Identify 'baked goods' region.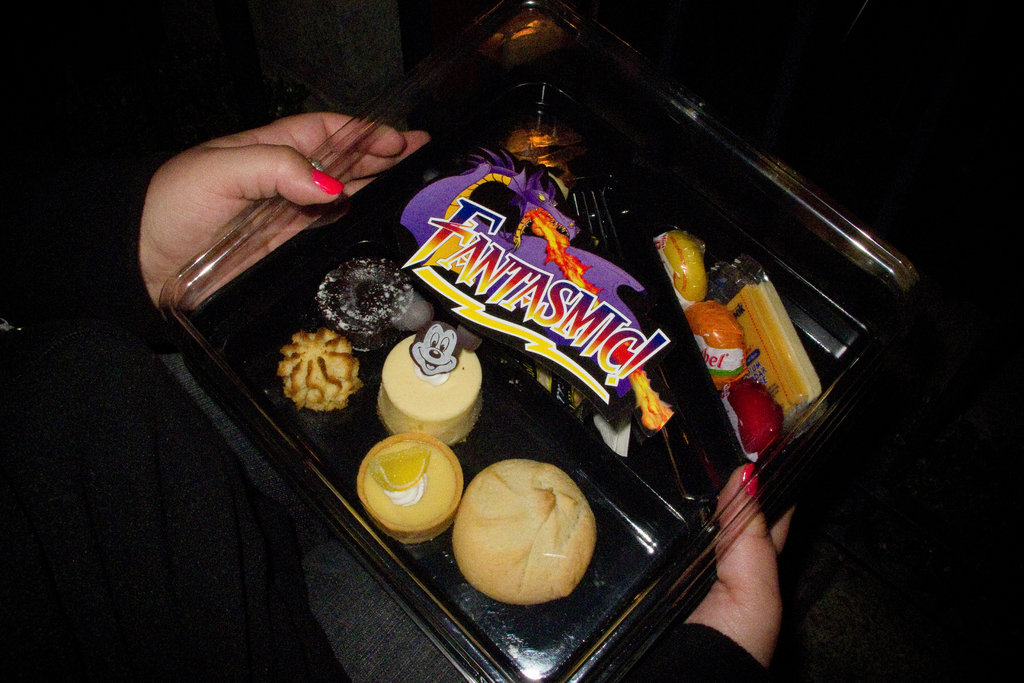
Region: [x1=273, y1=331, x2=366, y2=415].
